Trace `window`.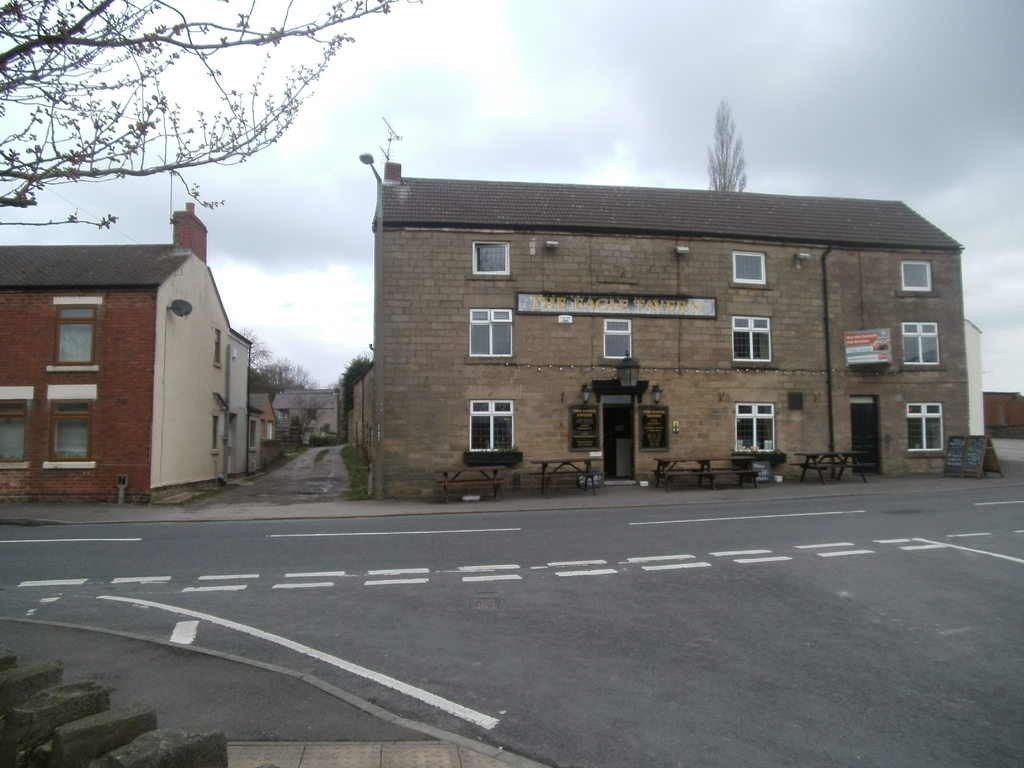
Traced to box(900, 259, 934, 291).
